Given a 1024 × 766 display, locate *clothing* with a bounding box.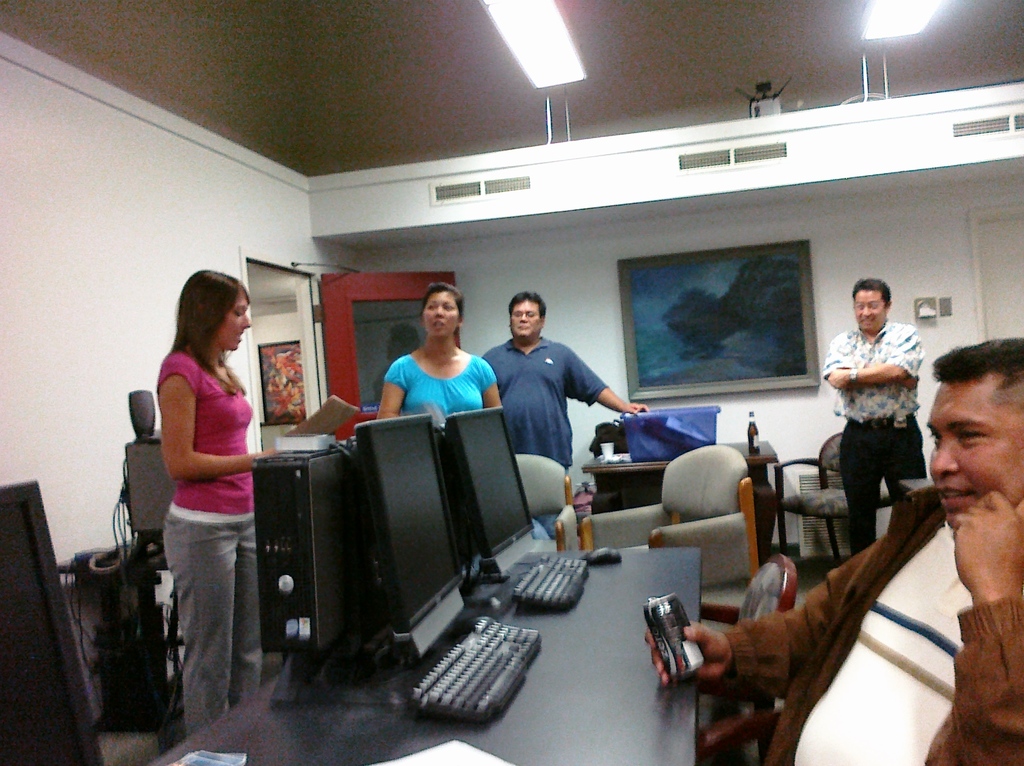
Located: bbox=[480, 339, 612, 472].
